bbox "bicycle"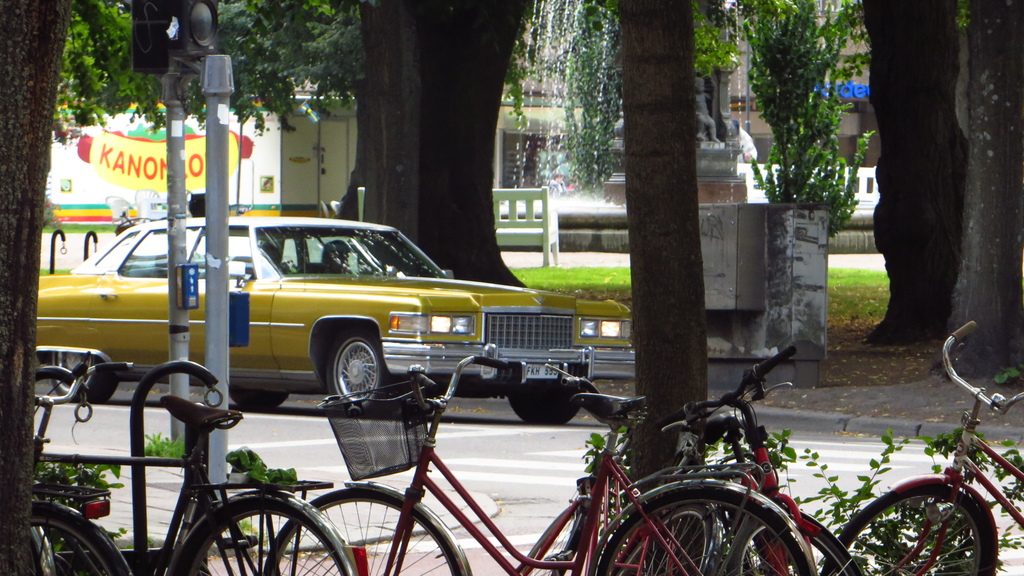
region(819, 320, 1023, 575)
